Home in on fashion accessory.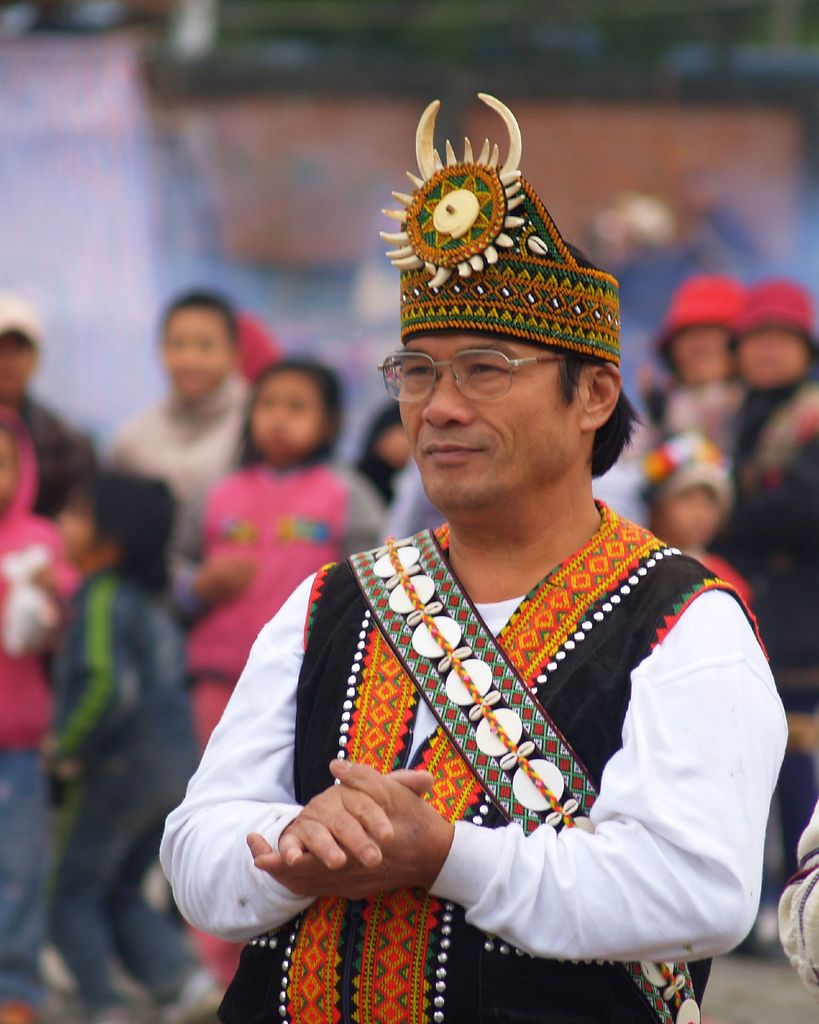
Homed in at (394, 78, 631, 372).
